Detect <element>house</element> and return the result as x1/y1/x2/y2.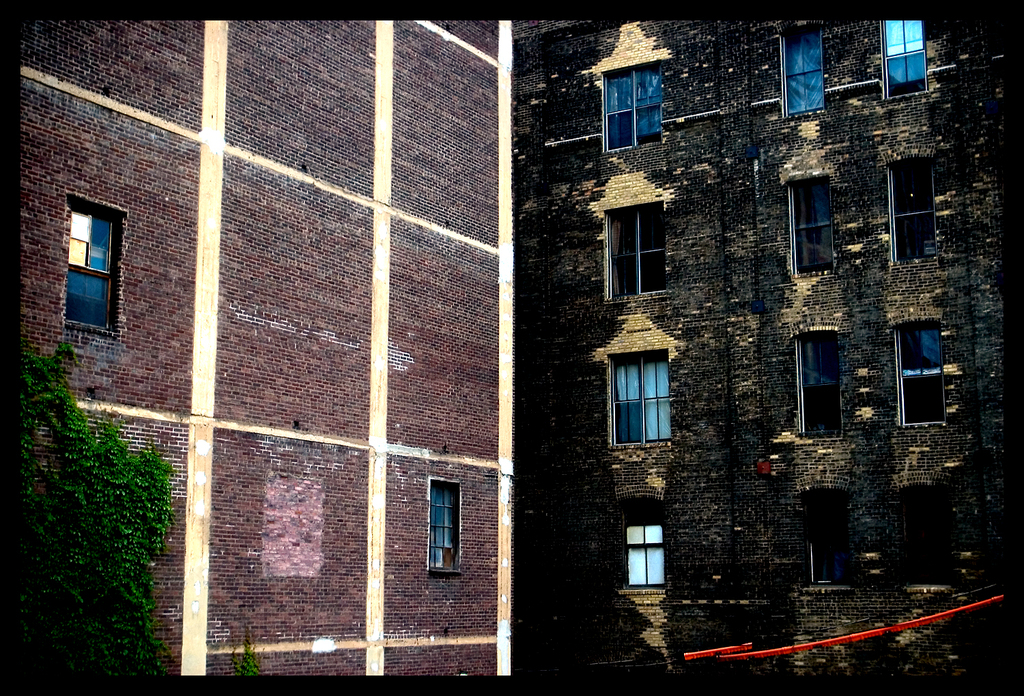
23/13/526/695.
